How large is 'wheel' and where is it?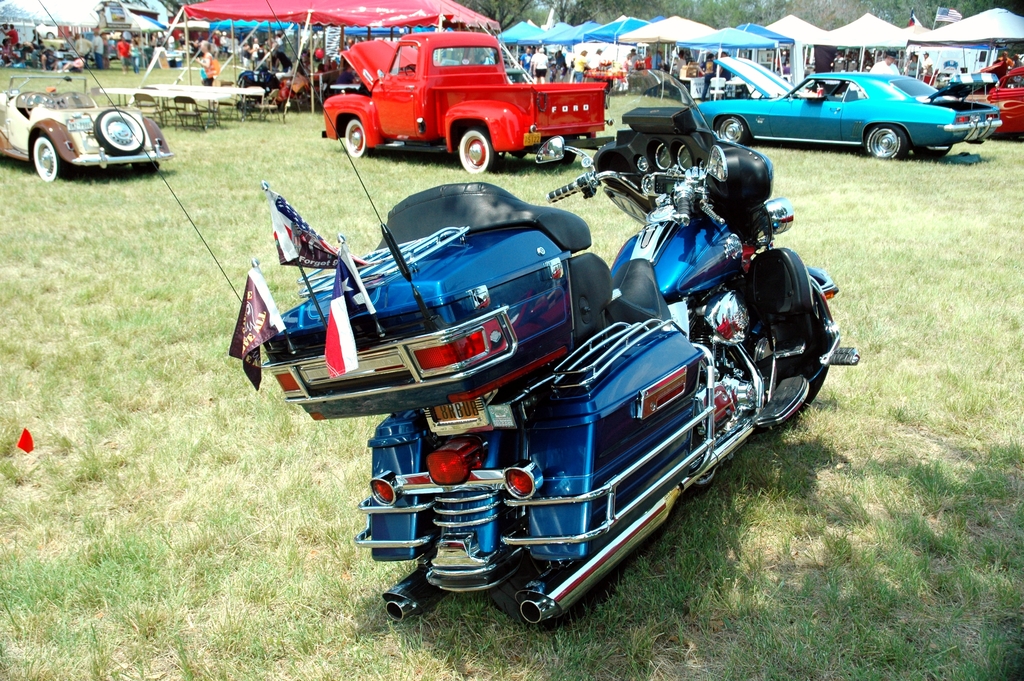
Bounding box: <box>94,111,145,155</box>.
